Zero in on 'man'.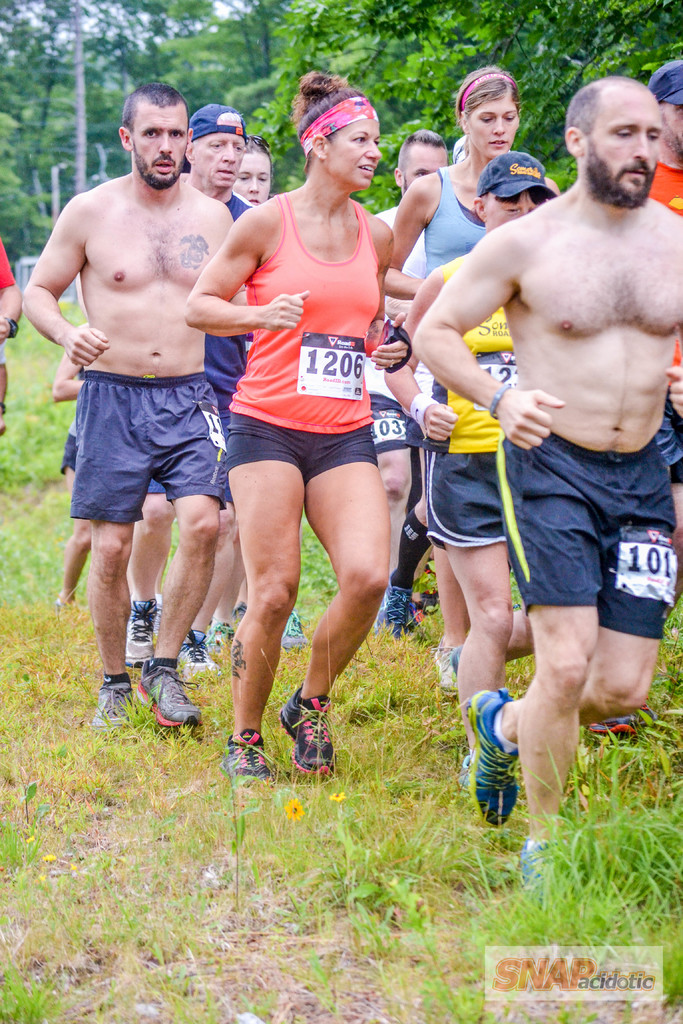
Zeroed in: box(17, 84, 250, 746).
